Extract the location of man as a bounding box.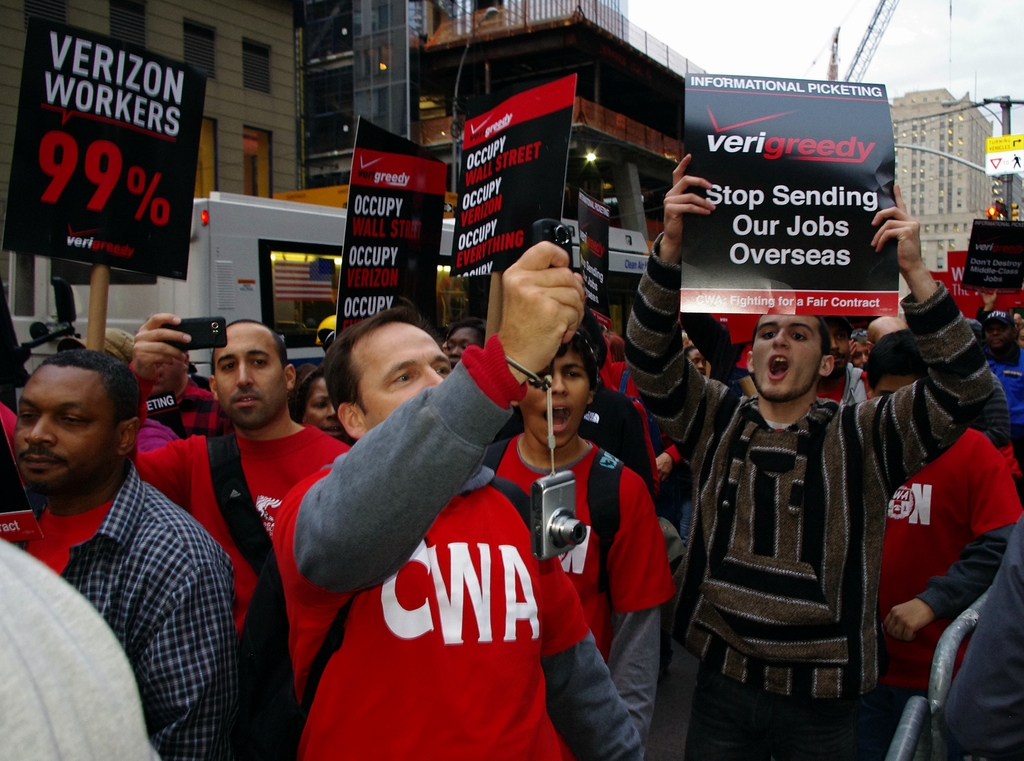
select_region(618, 140, 1011, 759).
